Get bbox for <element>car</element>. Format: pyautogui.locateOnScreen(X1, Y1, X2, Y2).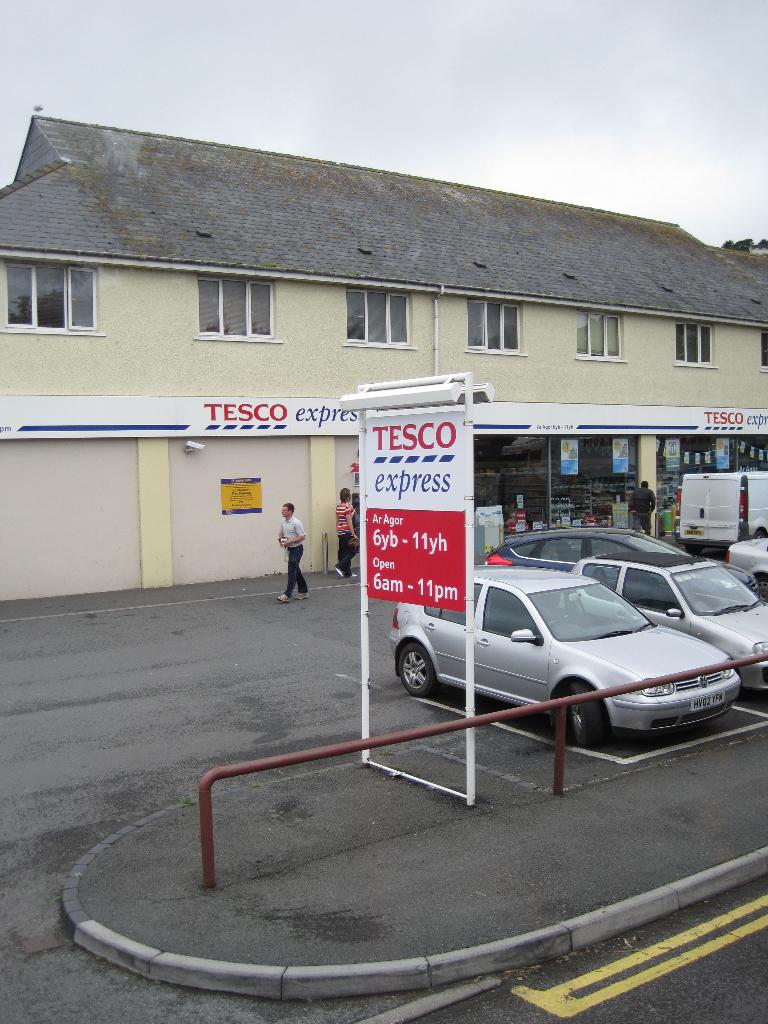
pyautogui.locateOnScreen(726, 541, 767, 599).
